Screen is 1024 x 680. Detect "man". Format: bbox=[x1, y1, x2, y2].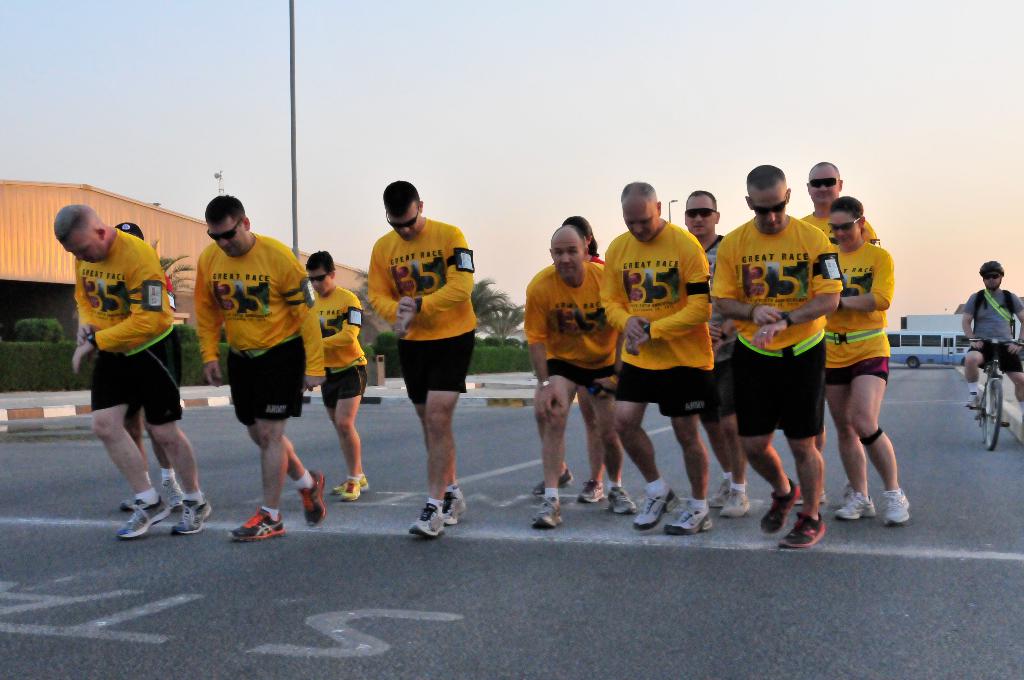
bbox=[685, 187, 750, 518].
